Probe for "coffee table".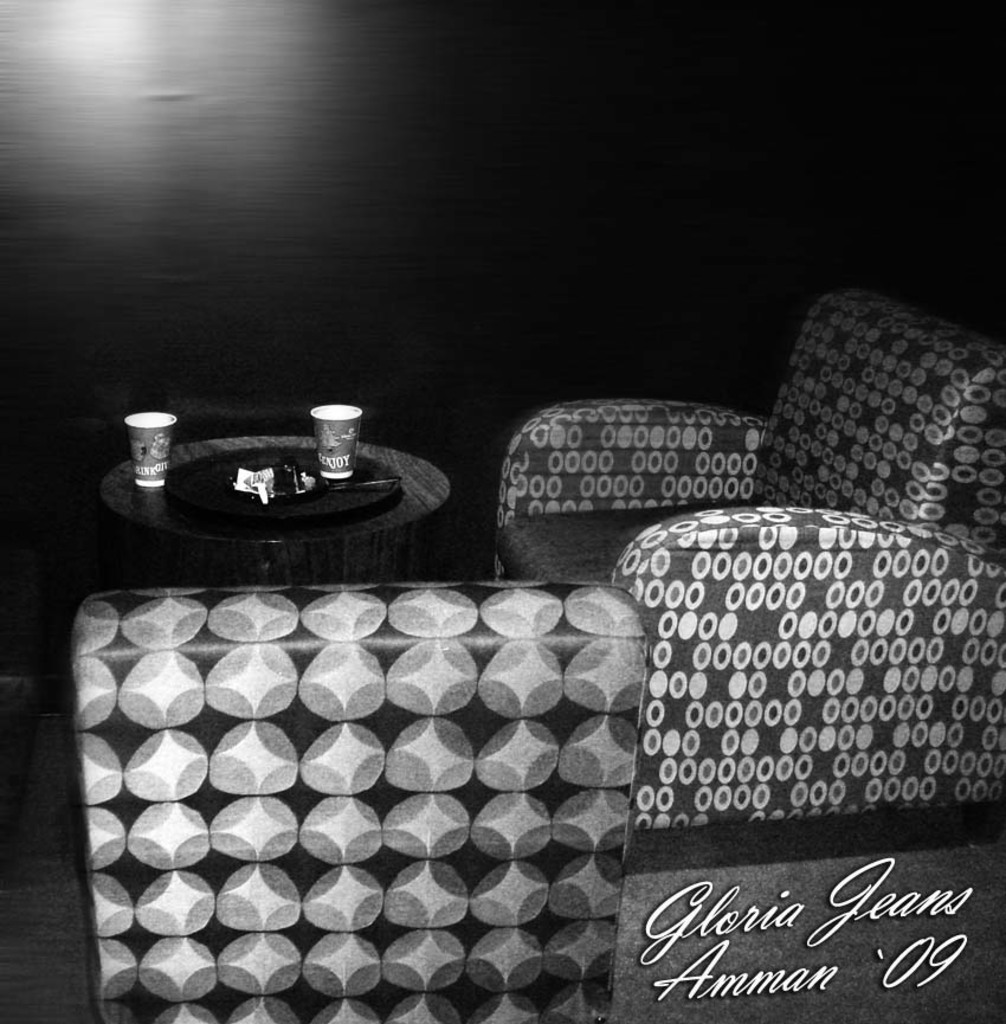
Probe result: bbox=(44, 413, 530, 577).
